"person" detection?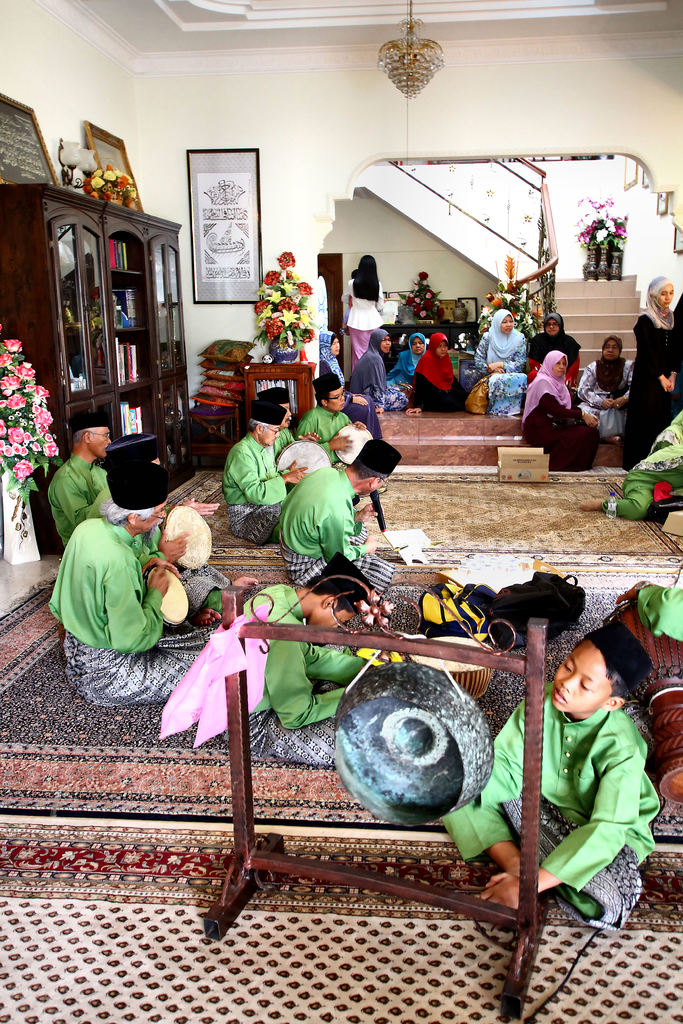
375/333/421/391
